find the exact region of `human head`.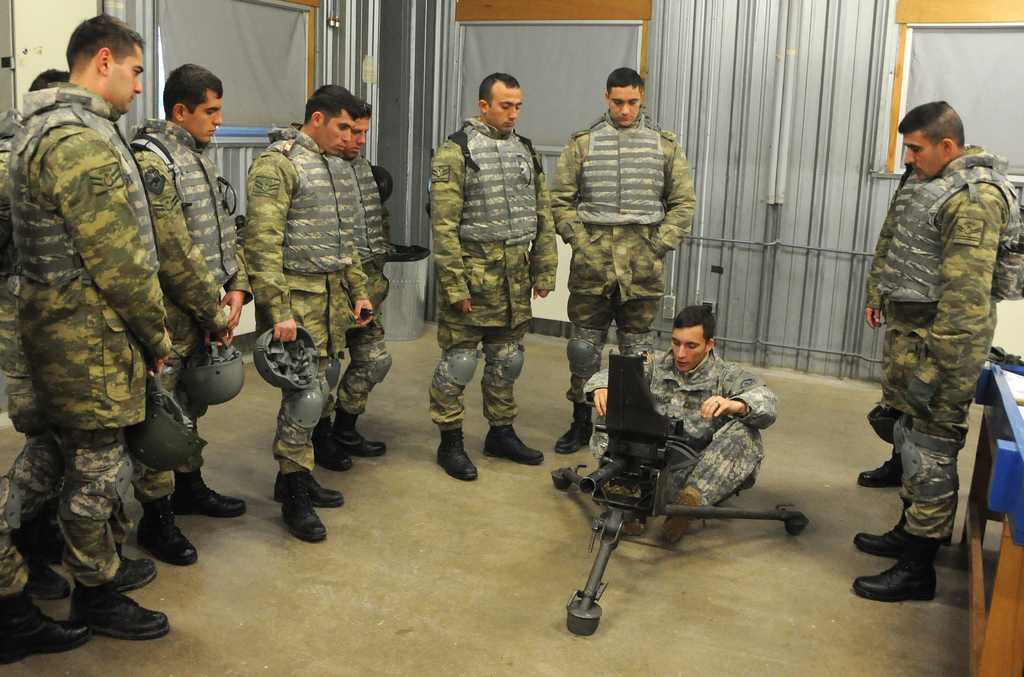
Exact region: 899, 102, 965, 183.
